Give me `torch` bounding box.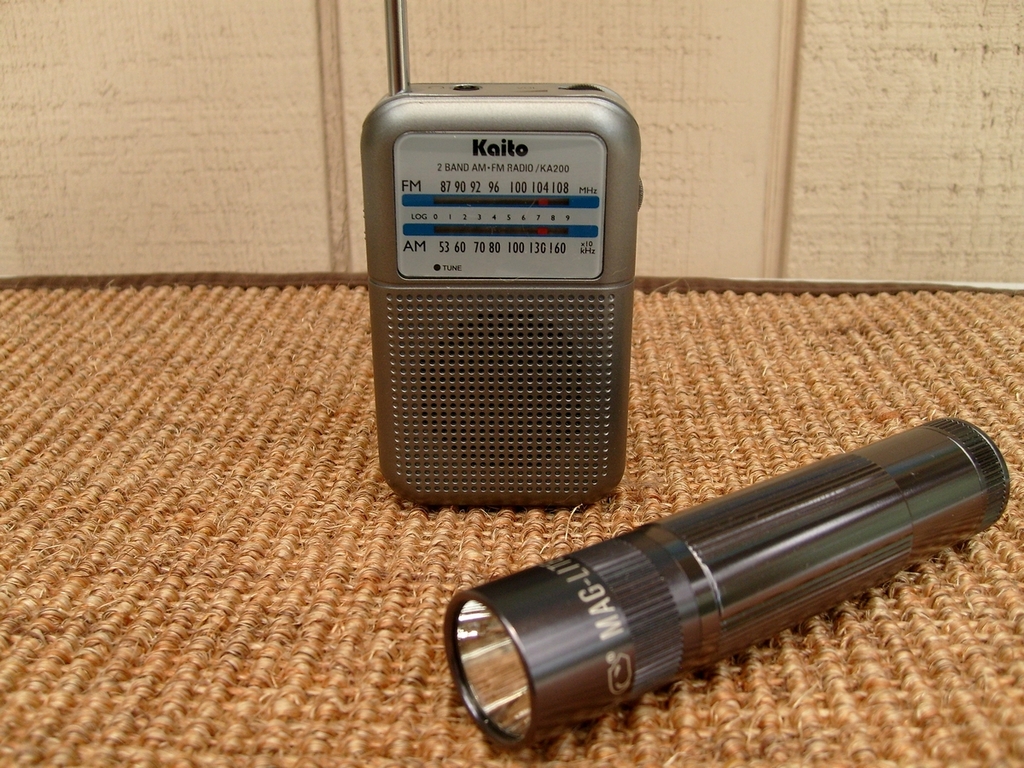
detection(445, 420, 1011, 743).
